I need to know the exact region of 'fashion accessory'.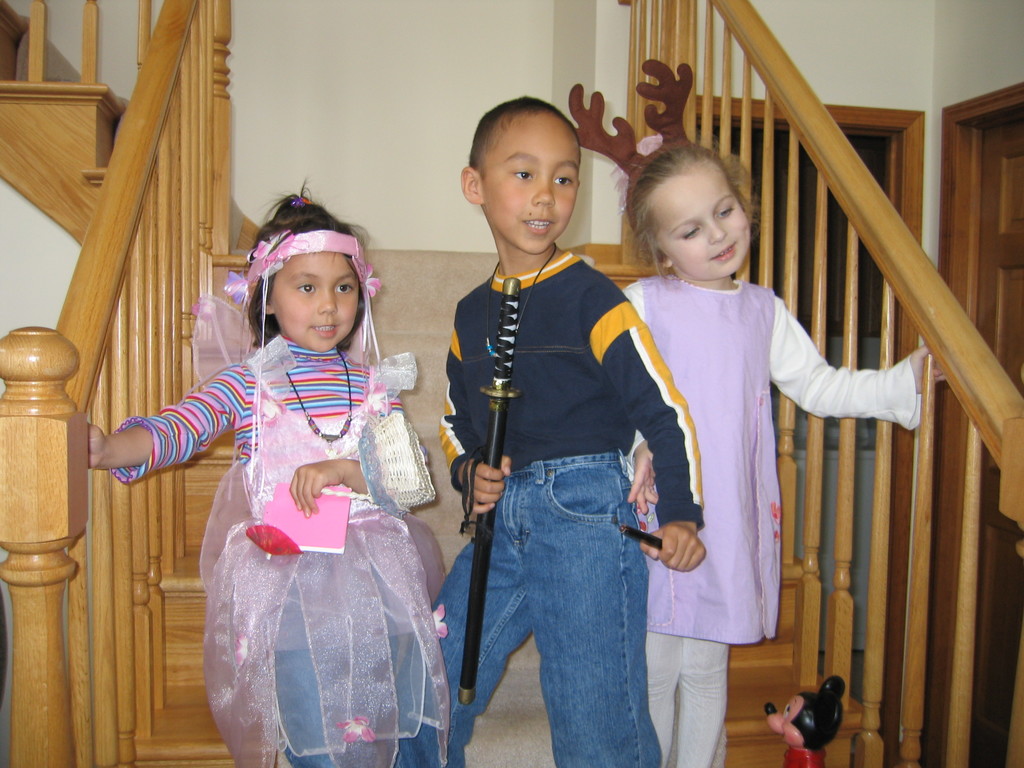
Region: detection(300, 194, 312, 202).
